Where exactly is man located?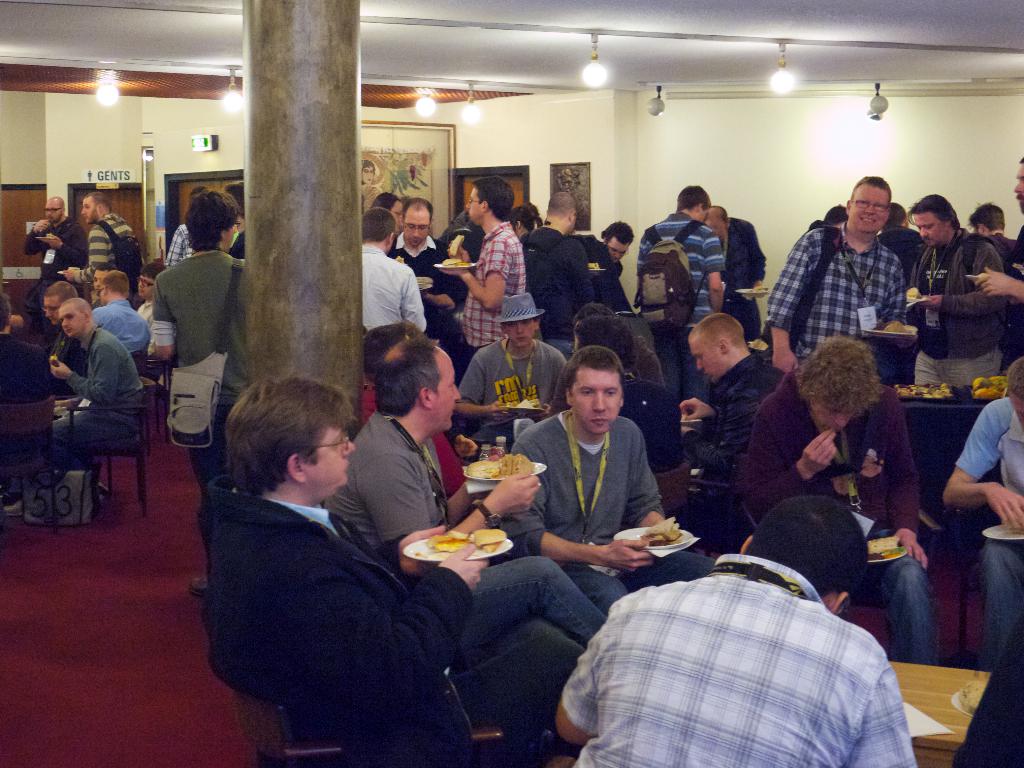
Its bounding box is box=[28, 196, 95, 321].
